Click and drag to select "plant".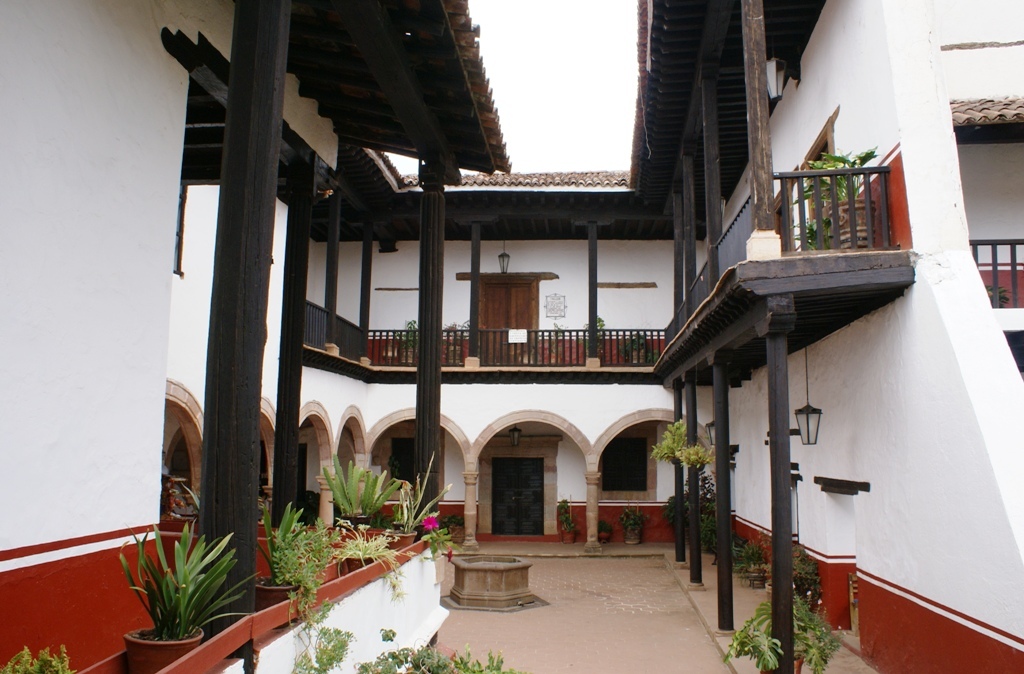
Selection: {"left": 360, "top": 628, "right": 416, "bottom": 673}.
